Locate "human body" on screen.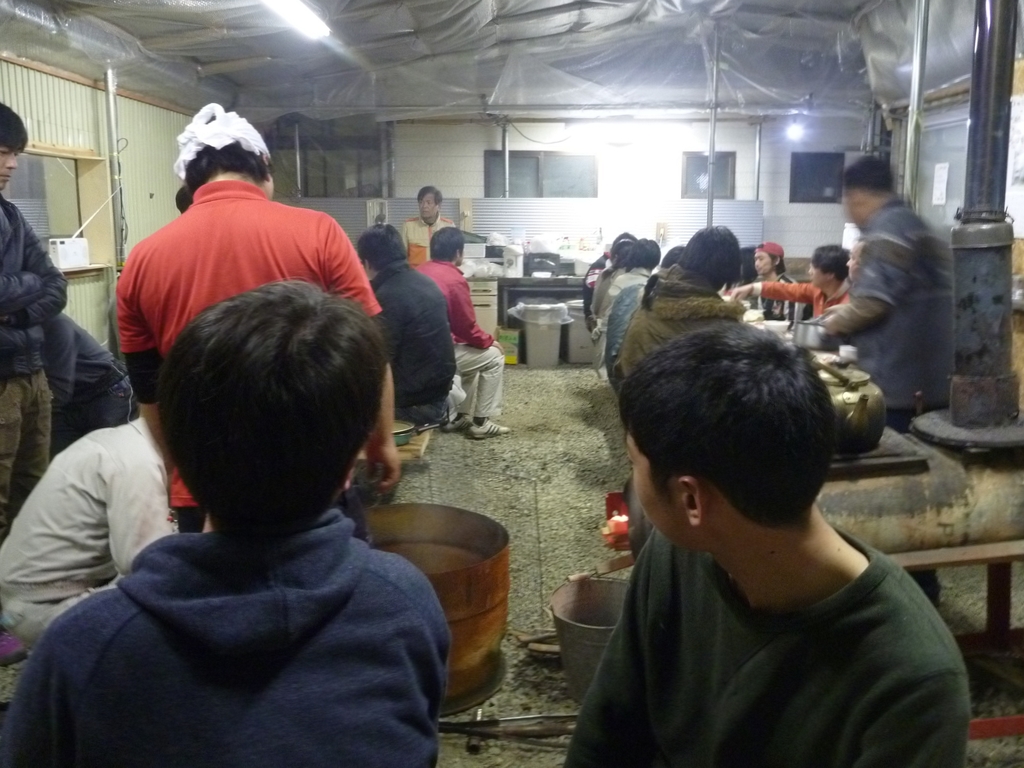
On screen at locate(416, 258, 514, 442).
